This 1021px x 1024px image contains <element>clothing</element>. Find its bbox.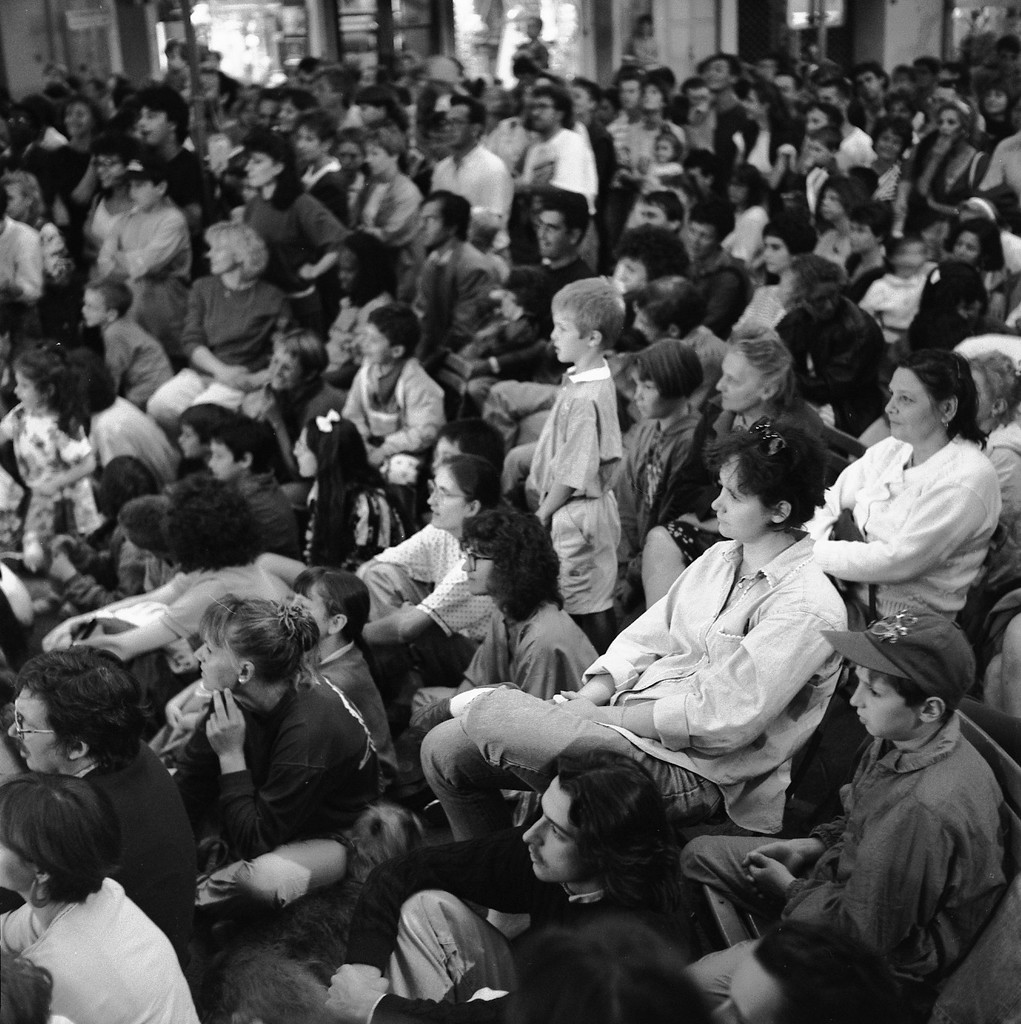
select_region(527, 358, 628, 617).
